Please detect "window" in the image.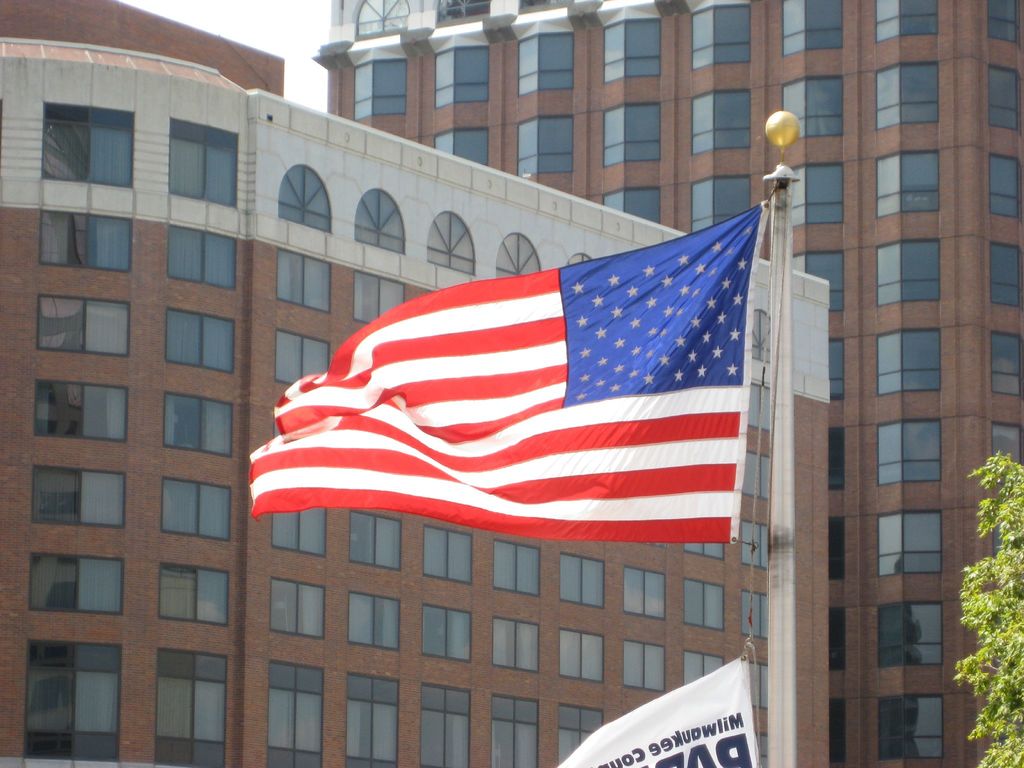
crop(880, 695, 946, 761).
